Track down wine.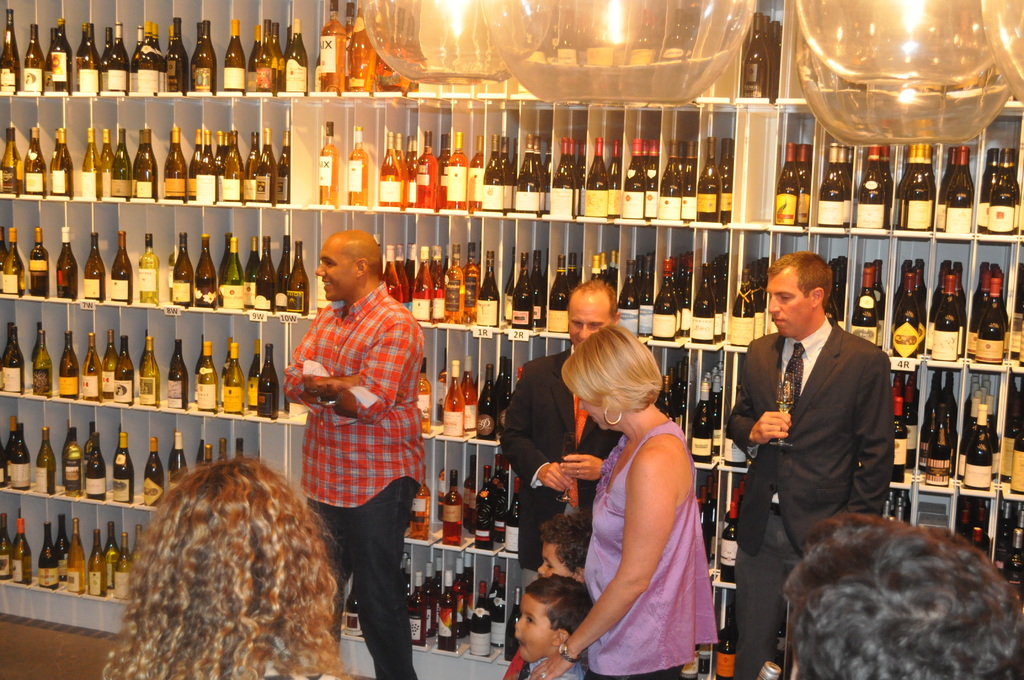
Tracked to {"x1": 12, "y1": 420, "x2": 29, "y2": 491}.
